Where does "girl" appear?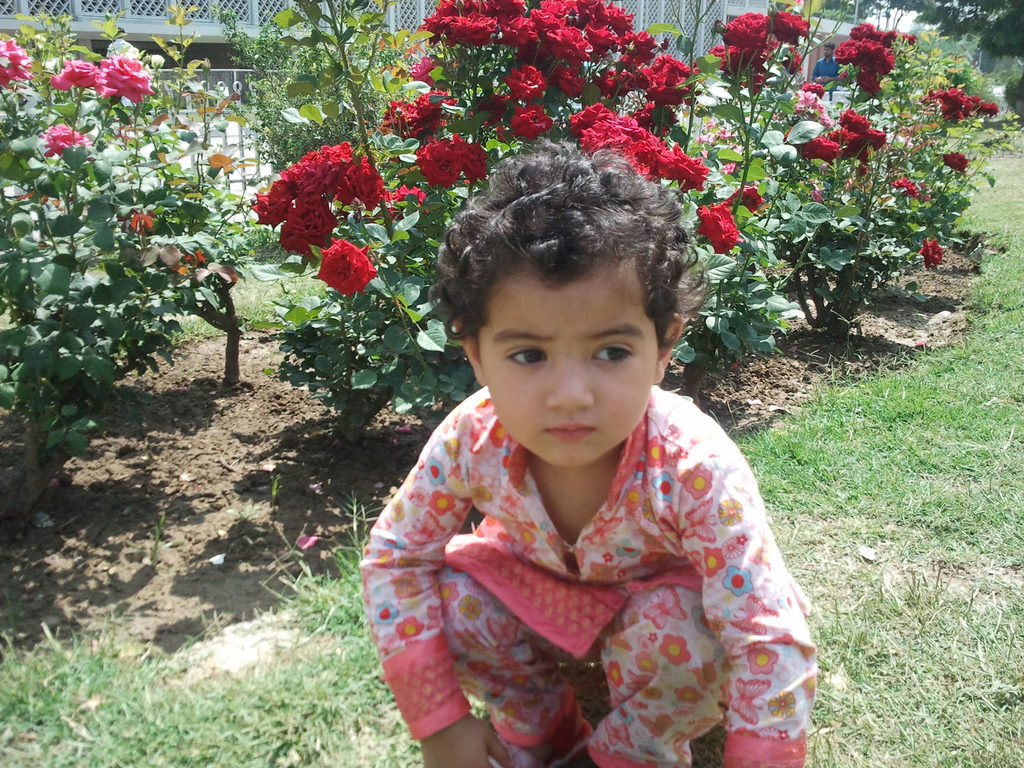
Appears at region(361, 138, 819, 767).
